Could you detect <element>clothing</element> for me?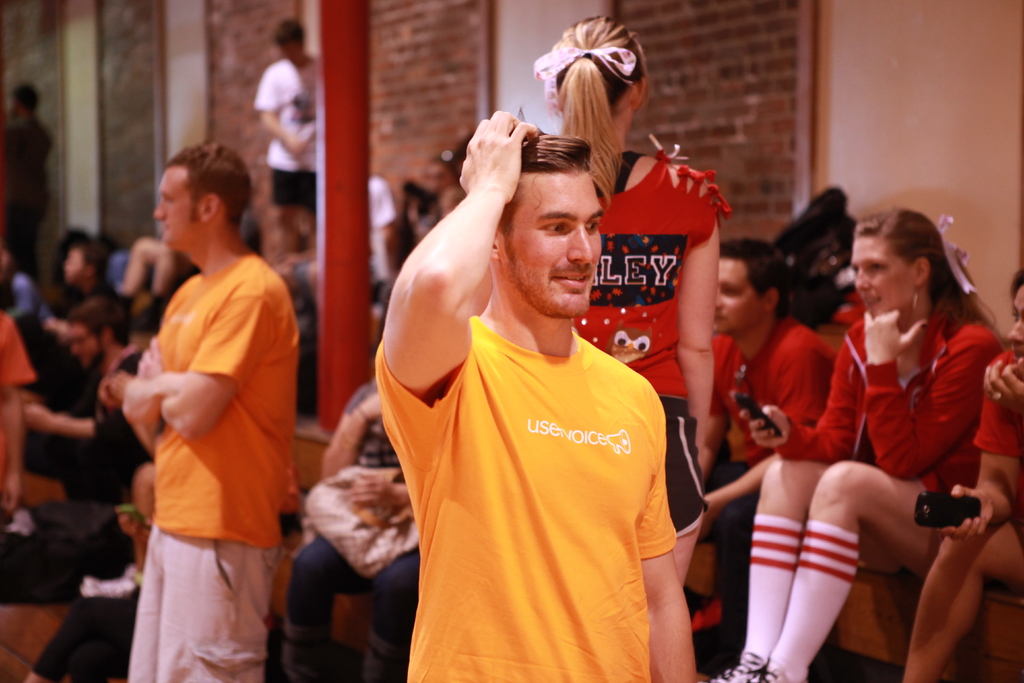
Detection result: <bbox>706, 320, 836, 541</bbox>.
